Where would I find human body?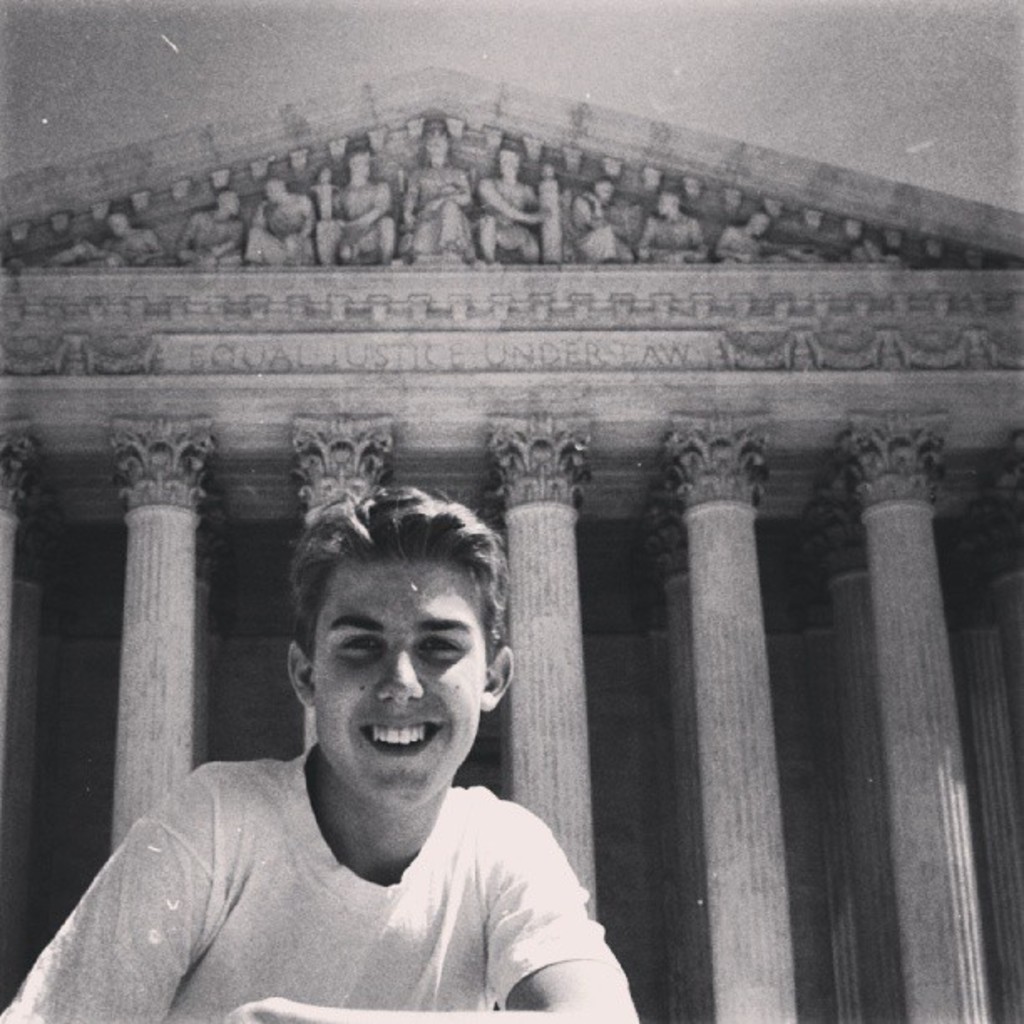
At left=122, top=547, right=609, bottom=1023.
